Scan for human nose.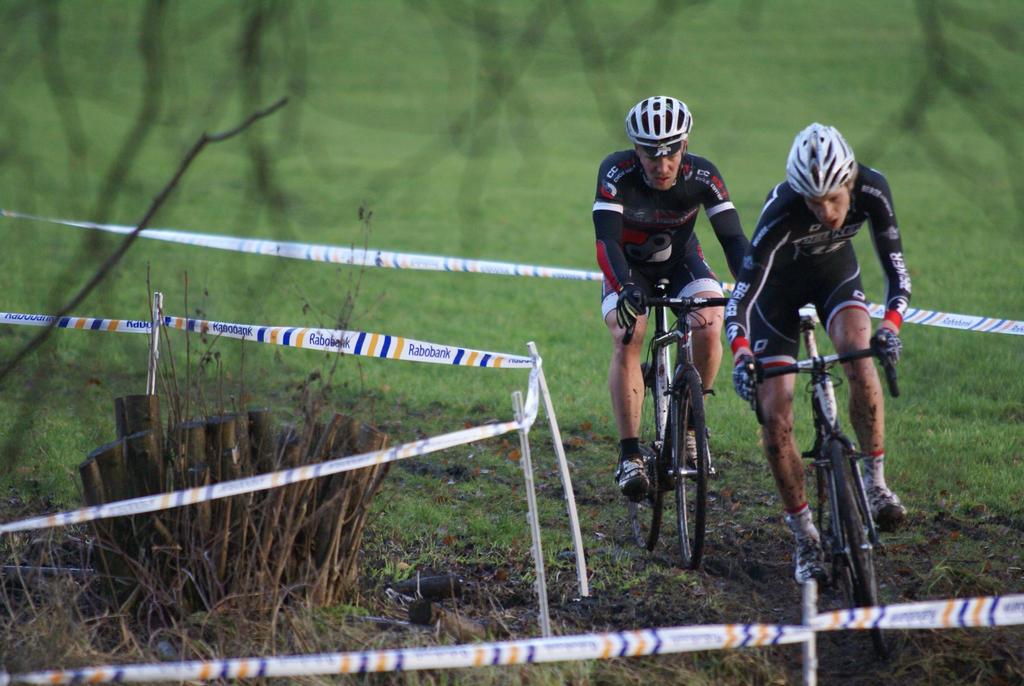
Scan result: BBox(819, 200, 840, 220).
